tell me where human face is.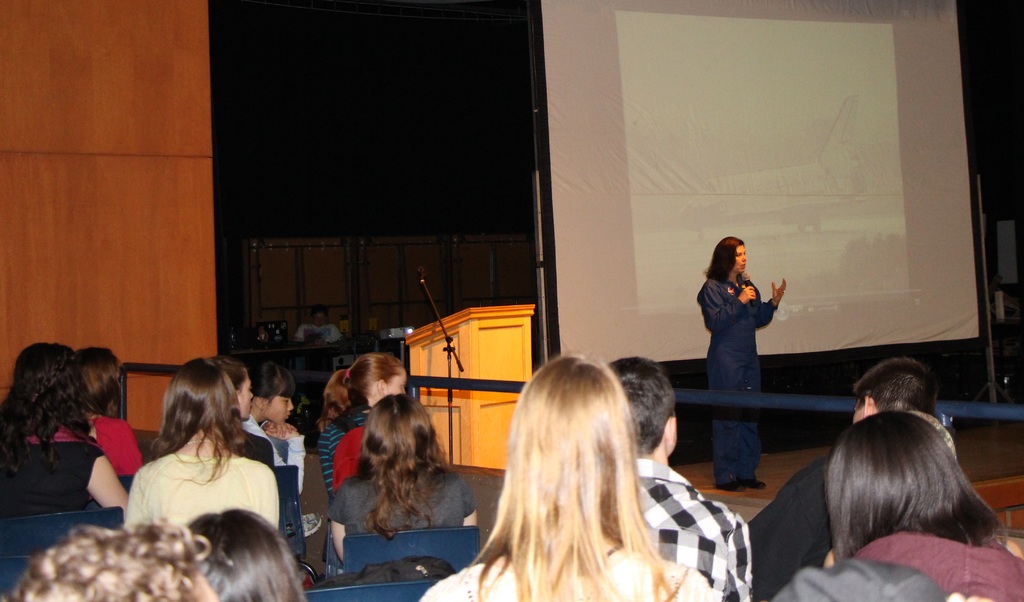
human face is at select_region(237, 370, 255, 418).
